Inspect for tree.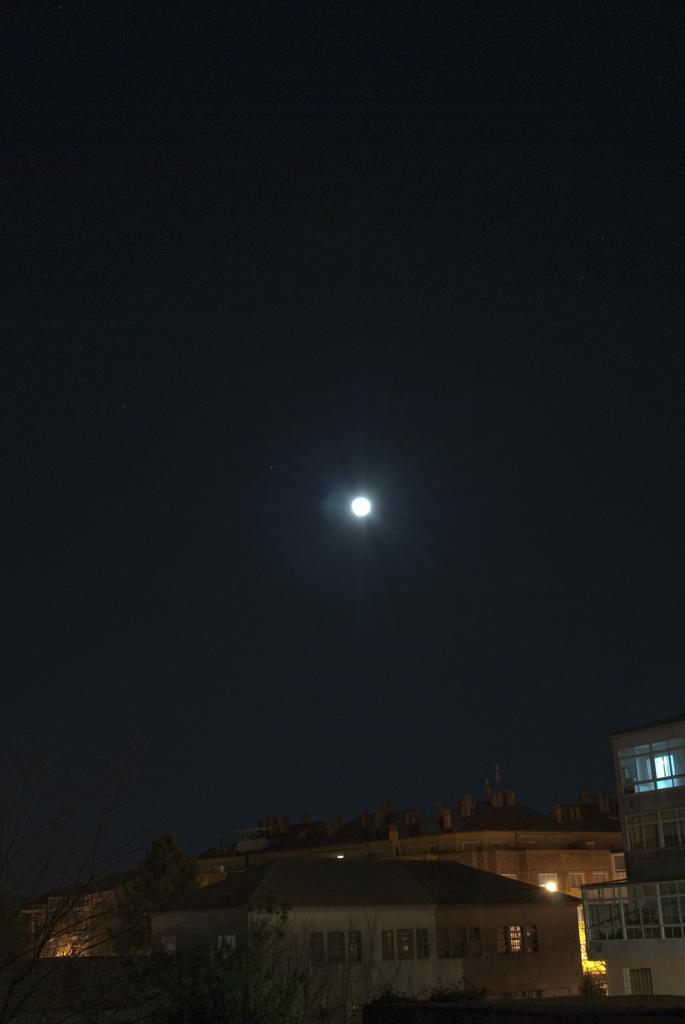
Inspection: box(107, 836, 200, 950).
